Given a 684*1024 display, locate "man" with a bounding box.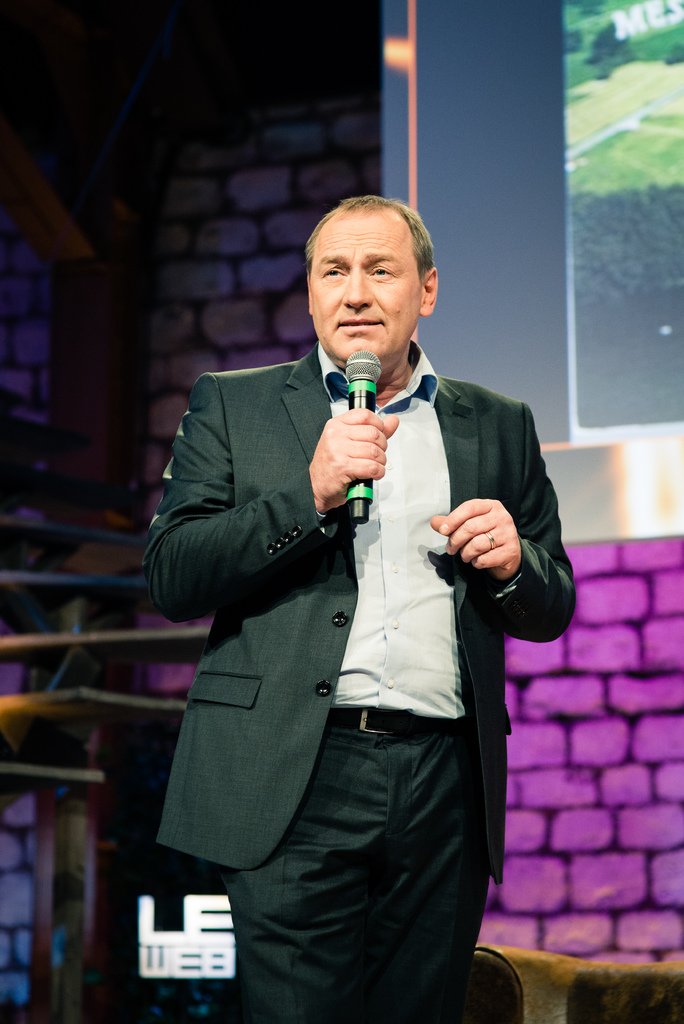
Located: left=156, top=193, right=569, bottom=995.
